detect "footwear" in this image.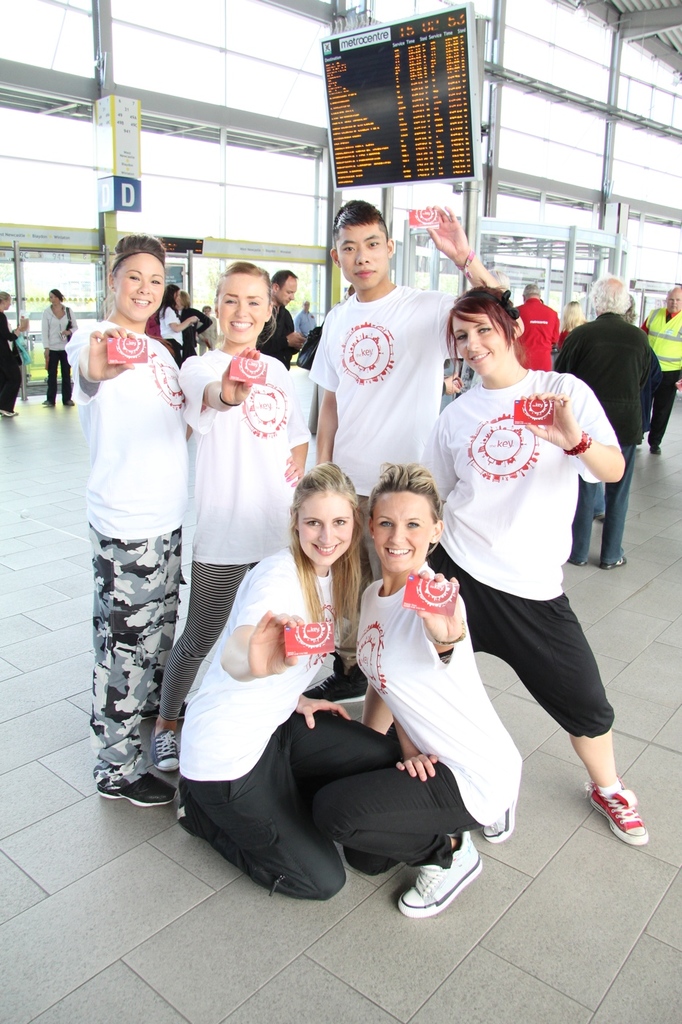
Detection: x1=652 y1=445 x2=661 y2=454.
